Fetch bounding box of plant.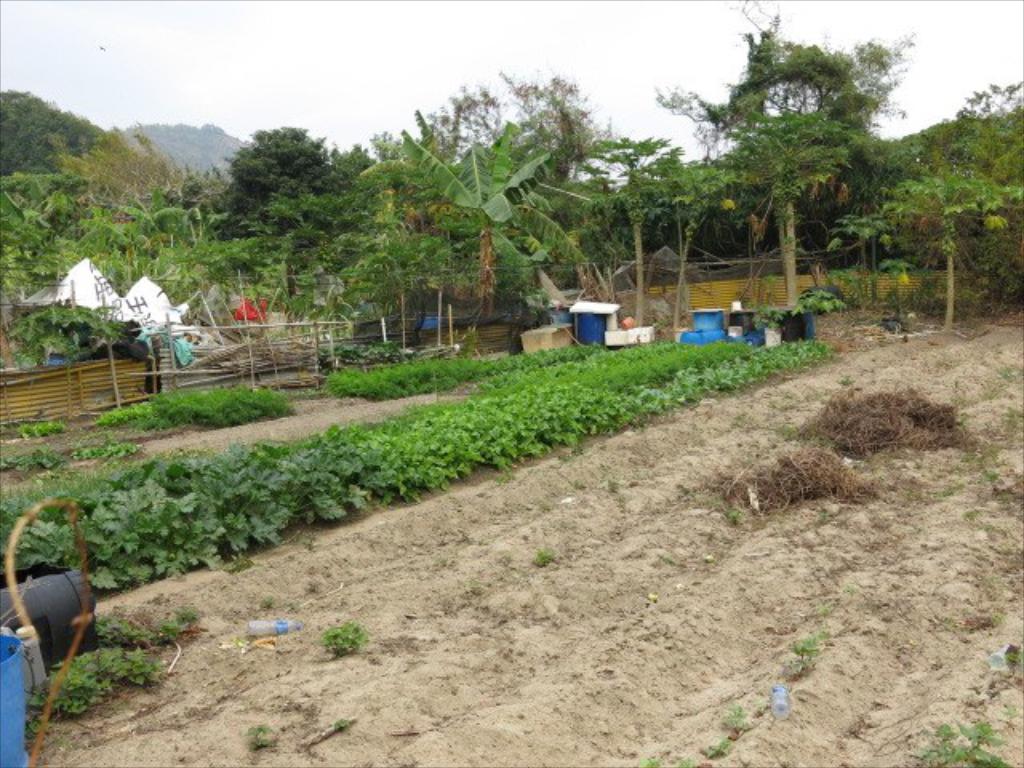
Bbox: crop(240, 717, 275, 752).
